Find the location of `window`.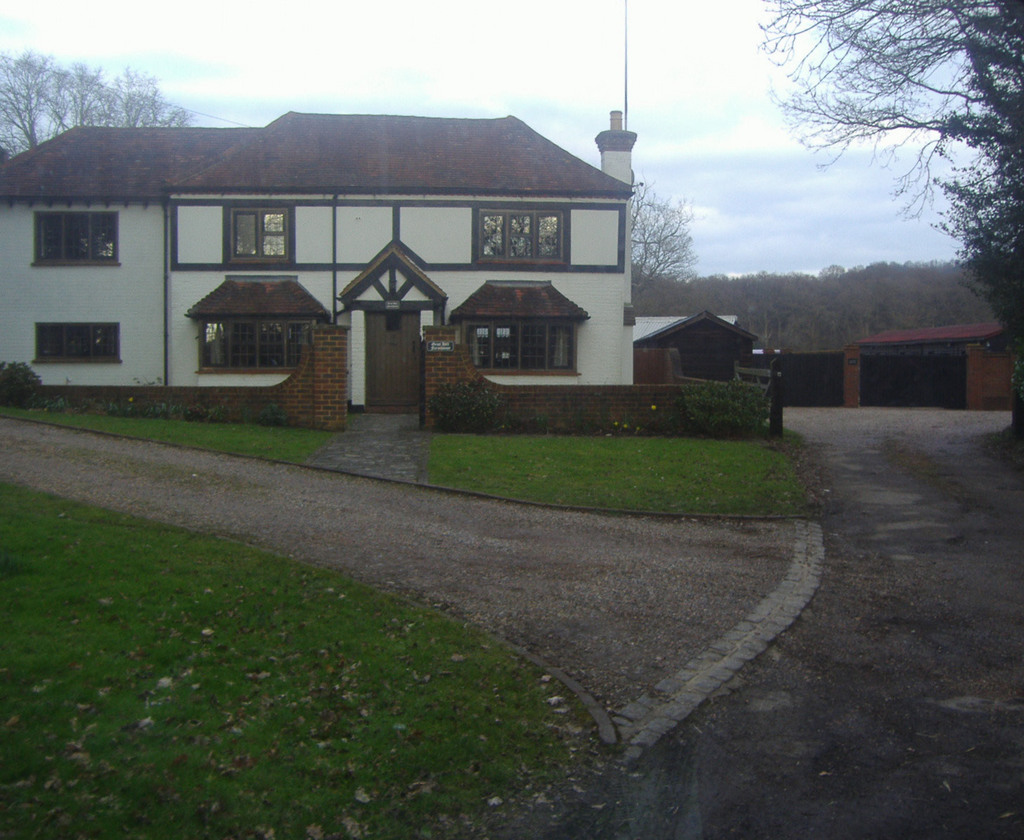
Location: <region>474, 210, 561, 266</region>.
